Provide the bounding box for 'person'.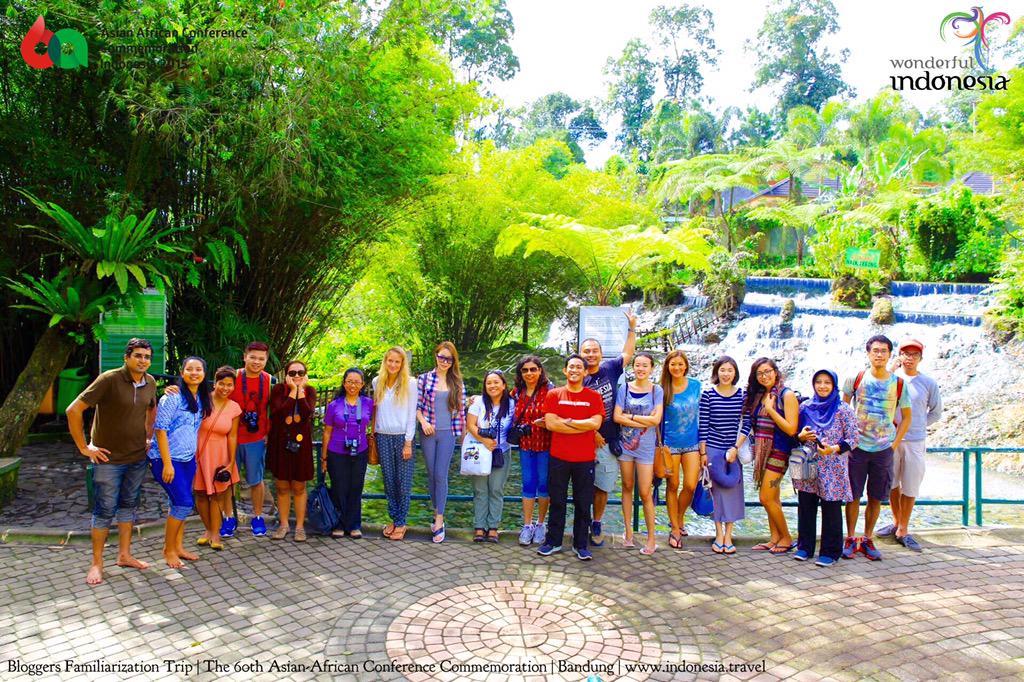
[x1=316, y1=372, x2=374, y2=537].
